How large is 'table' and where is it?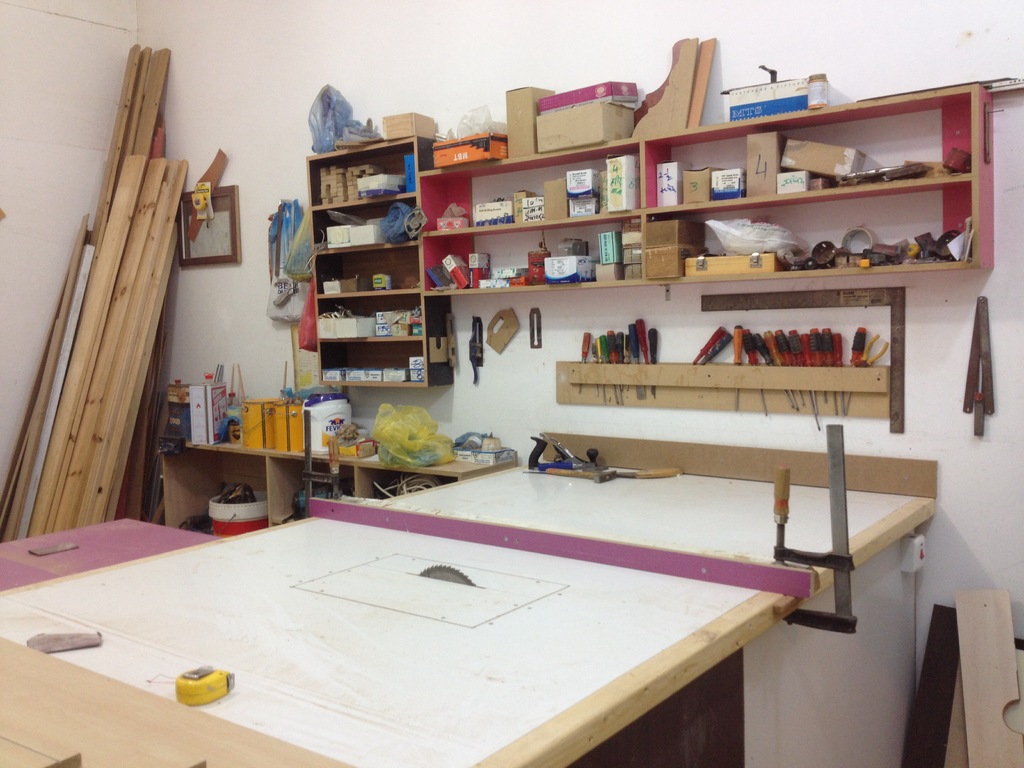
Bounding box: l=0, t=455, r=934, b=767.
